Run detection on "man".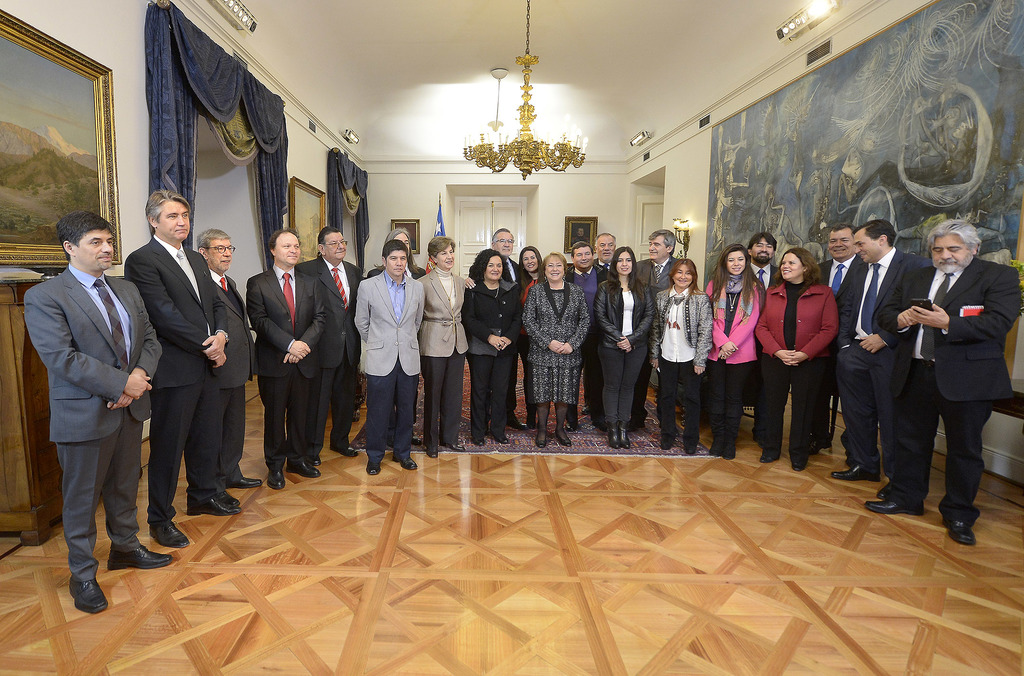
Result: [833, 217, 922, 496].
